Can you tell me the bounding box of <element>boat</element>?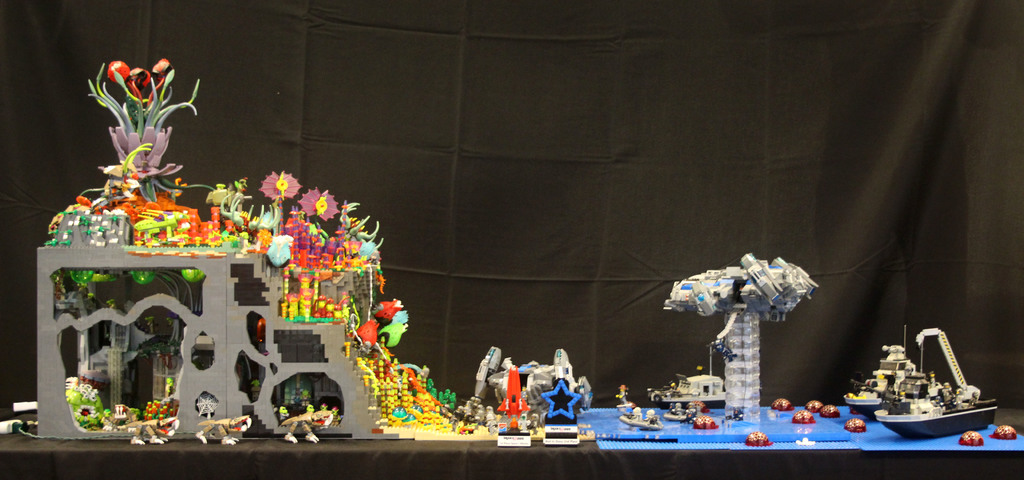
{"left": 661, "top": 367, "right": 726, "bottom": 413}.
